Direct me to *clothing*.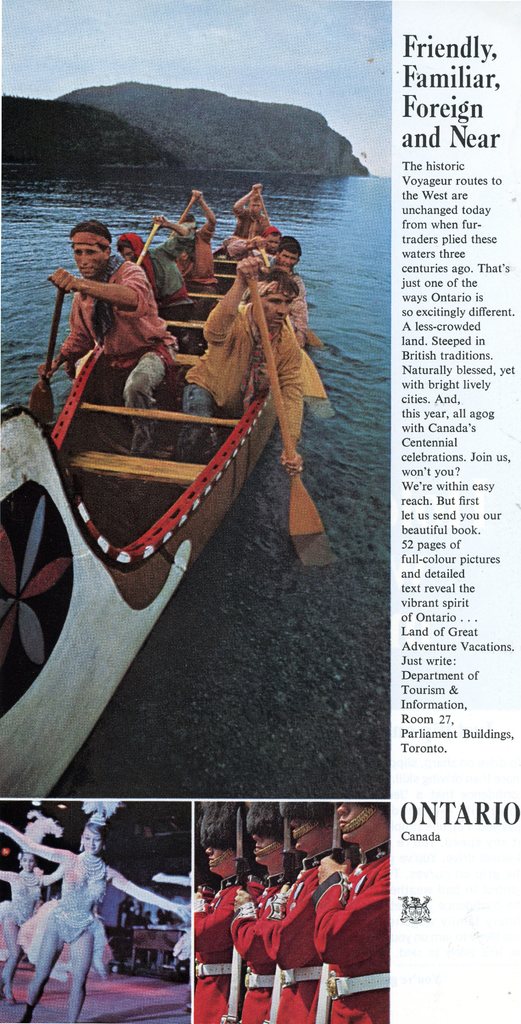
Direction: (x1=254, y1=861, x2=326, y2=1023).
